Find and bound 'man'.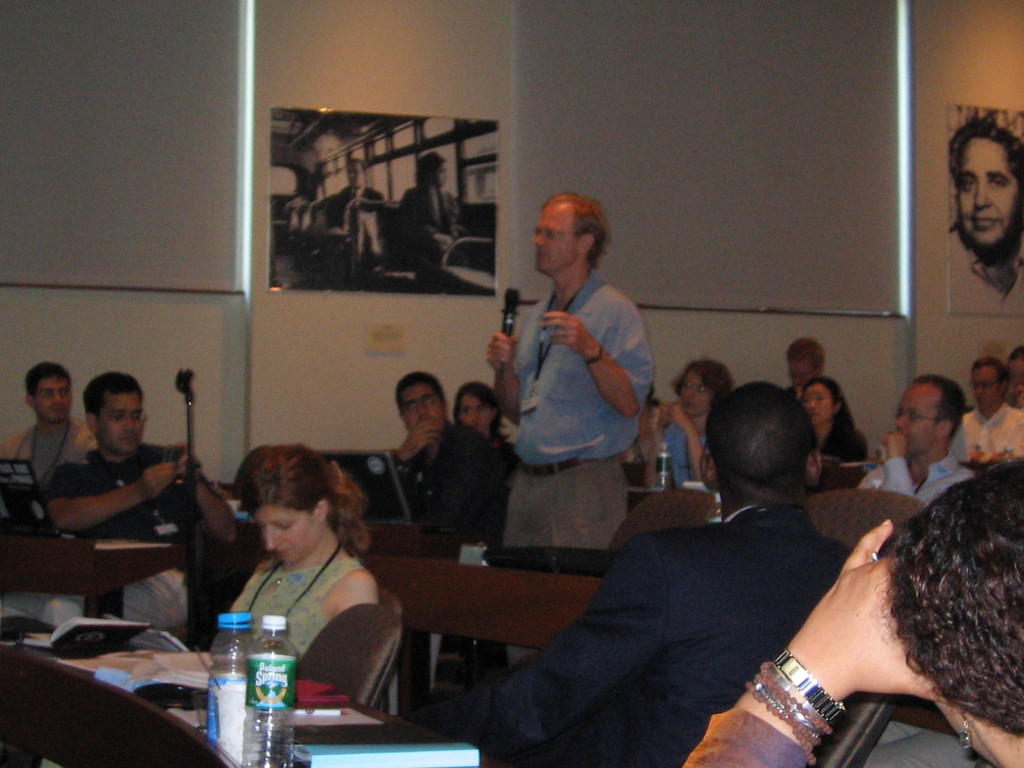
Bound: (left=390, top=373, right=489, bottom=539).
